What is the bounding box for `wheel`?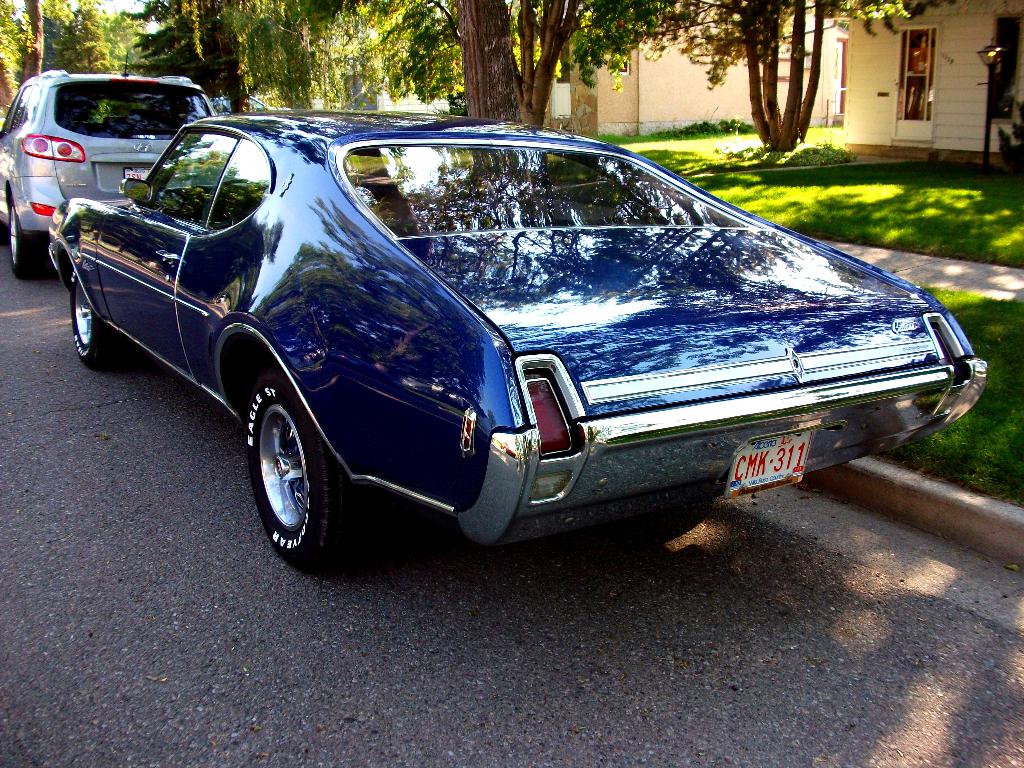
(left=10, top=198, right=45, bottom=280).
